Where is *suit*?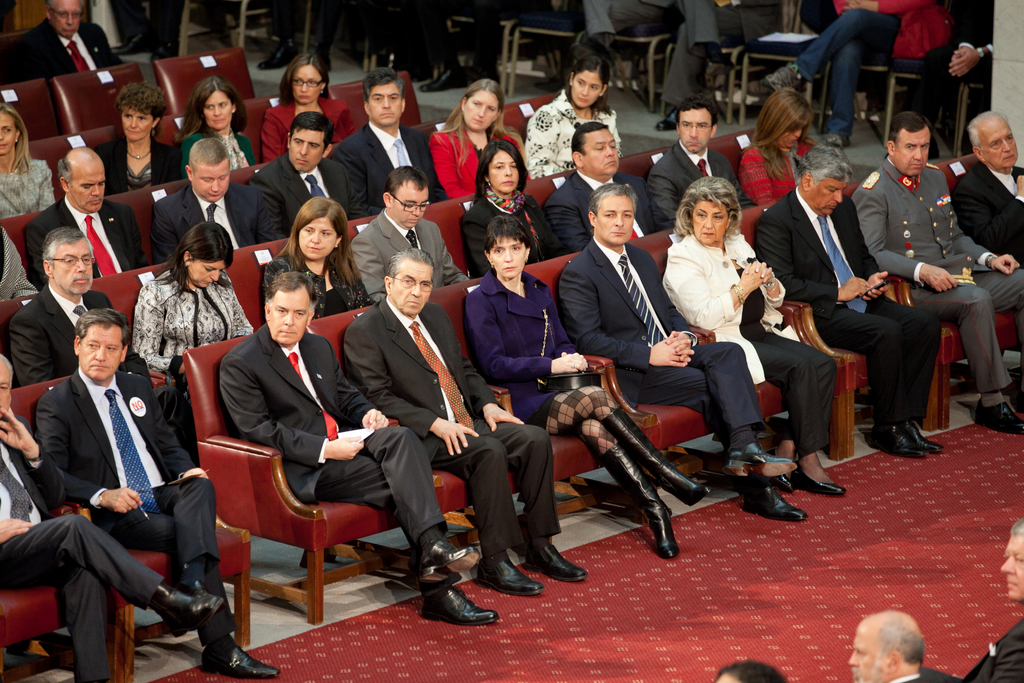
pyautogui.locateOnScreen(852, 157, 1023, 395).
